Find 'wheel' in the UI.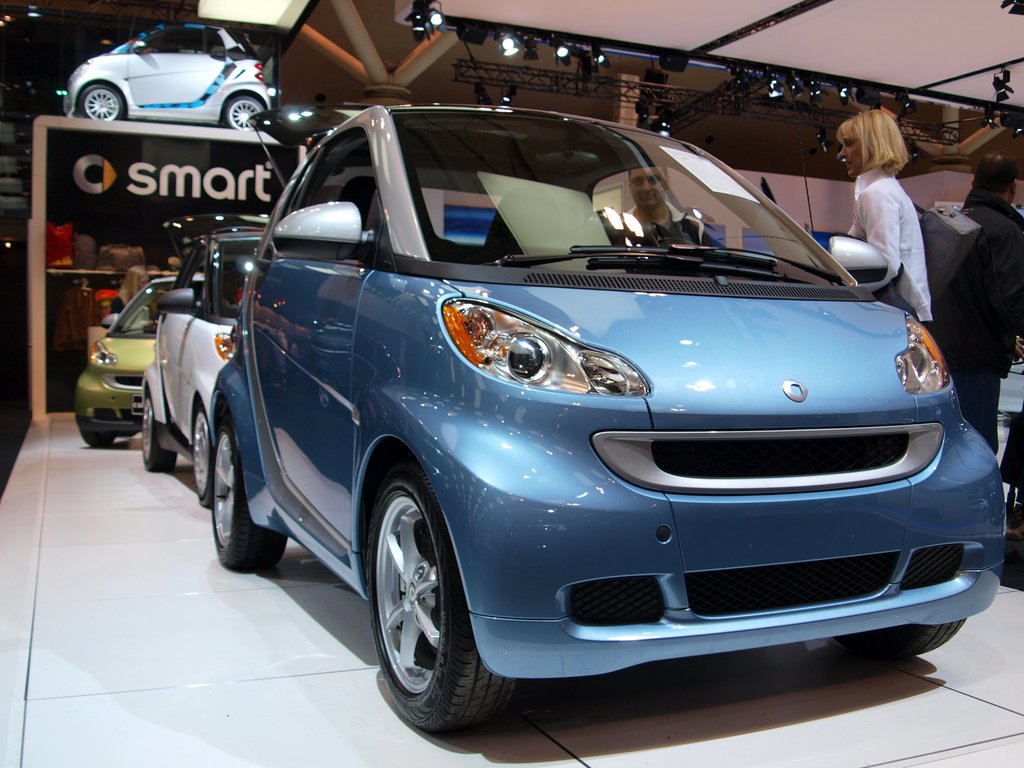
UI element at region(833, 620, 964, 655).
